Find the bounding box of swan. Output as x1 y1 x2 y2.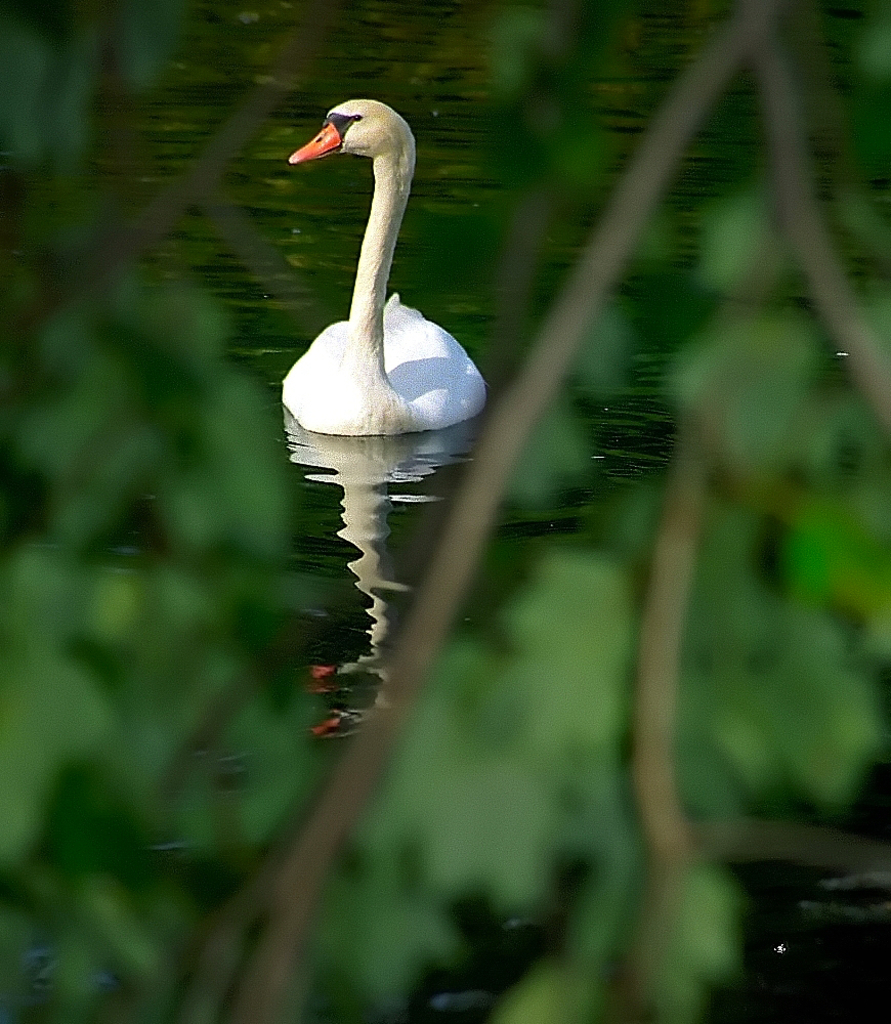
268 92 485 425.
